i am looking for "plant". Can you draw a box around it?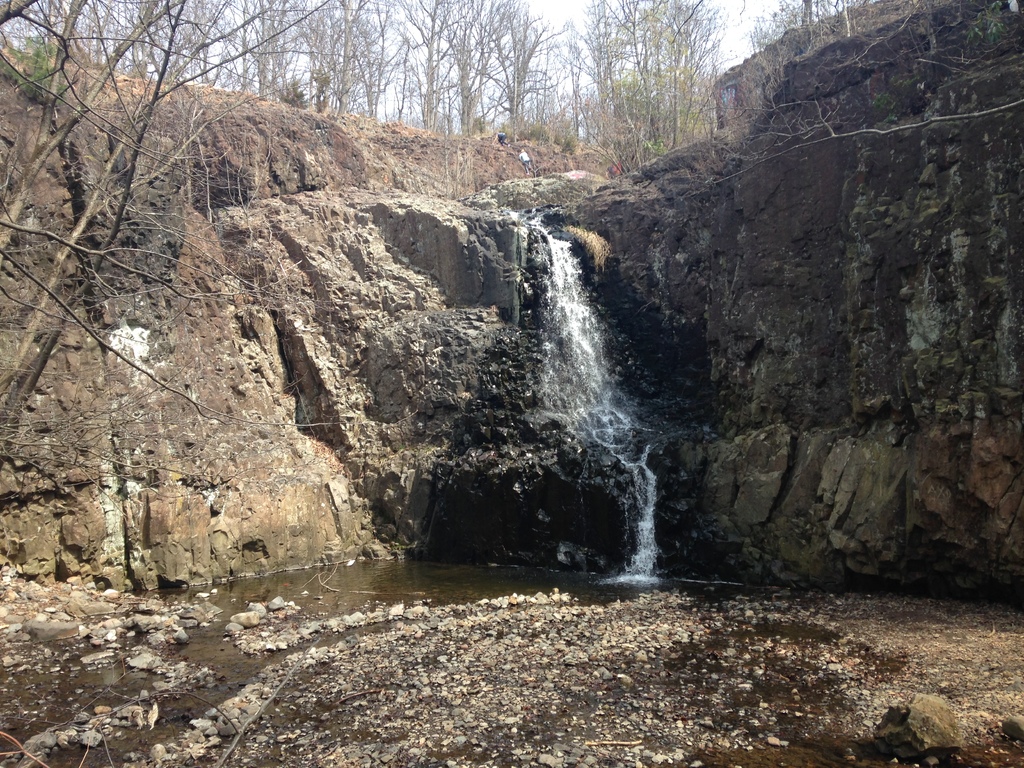
Sure, the bounding box is l=0, t=33, r=70, b=105.
